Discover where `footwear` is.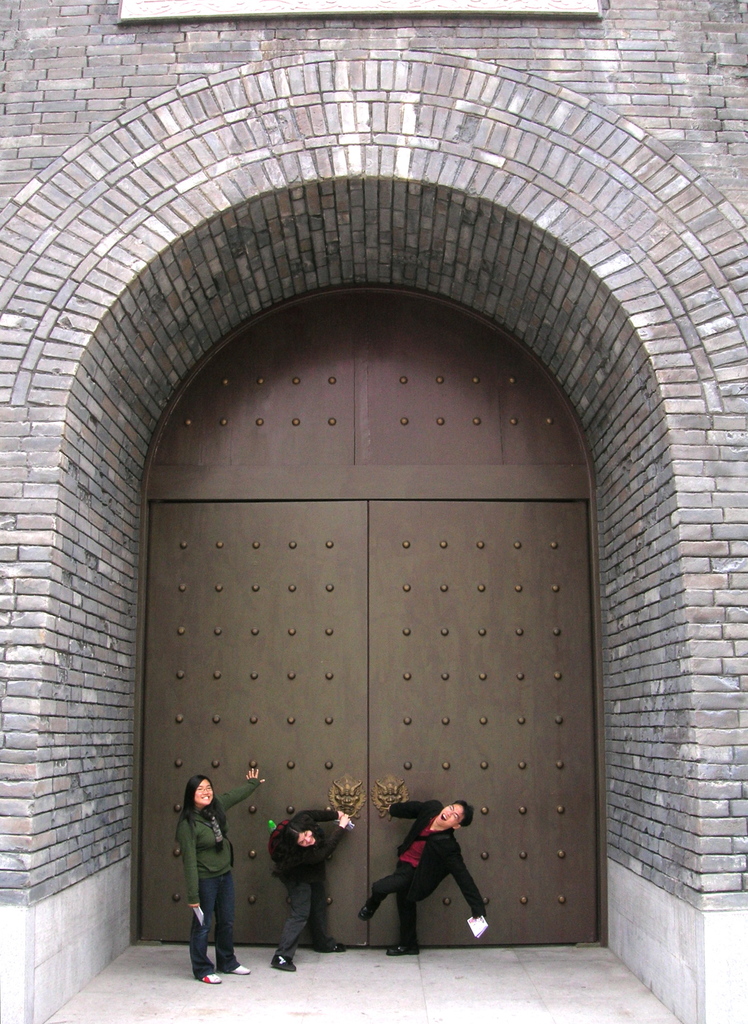
Discovered at box=[199, 970, 223, 984].
